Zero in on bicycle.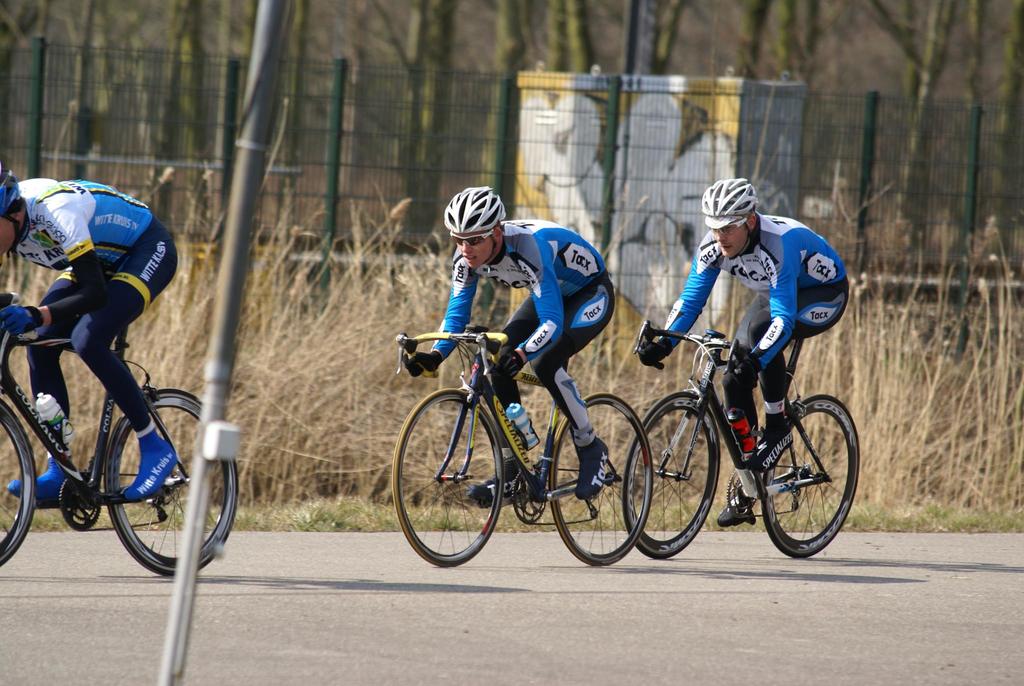
Zeroed in: l=621, t=329, r=868, b=570.
